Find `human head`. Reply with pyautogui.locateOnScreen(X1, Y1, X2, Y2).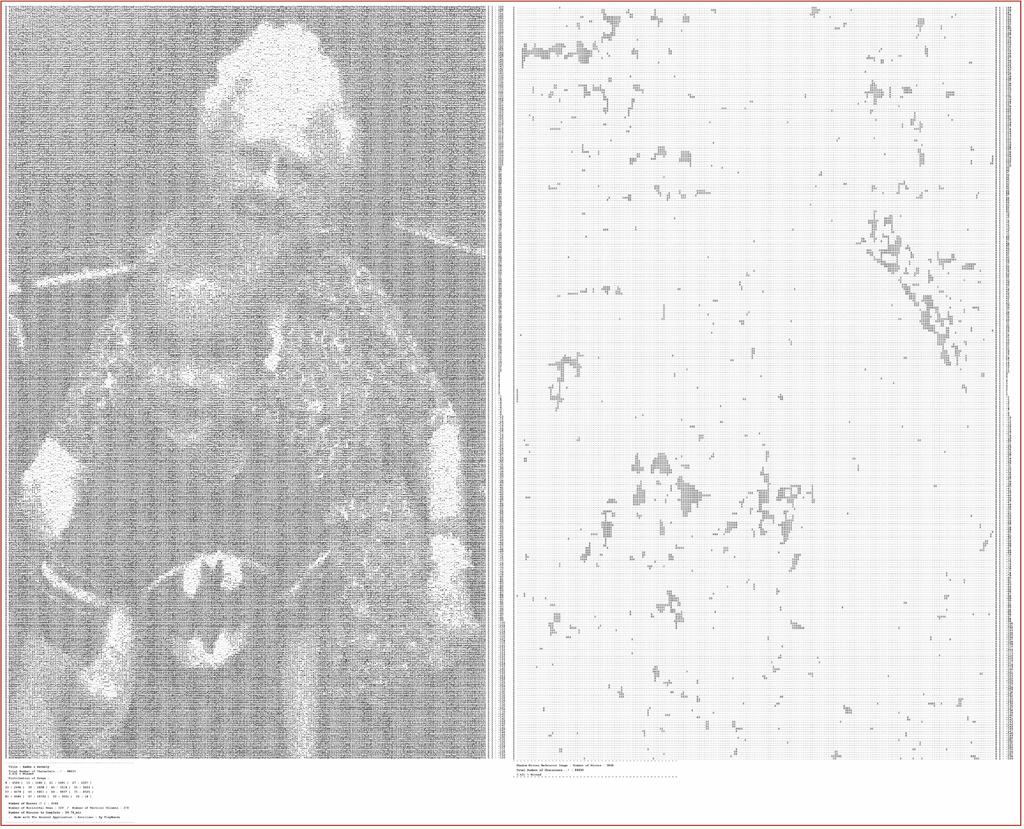
pyautogui.locateOnScreen(177, 28, 362, 266).
